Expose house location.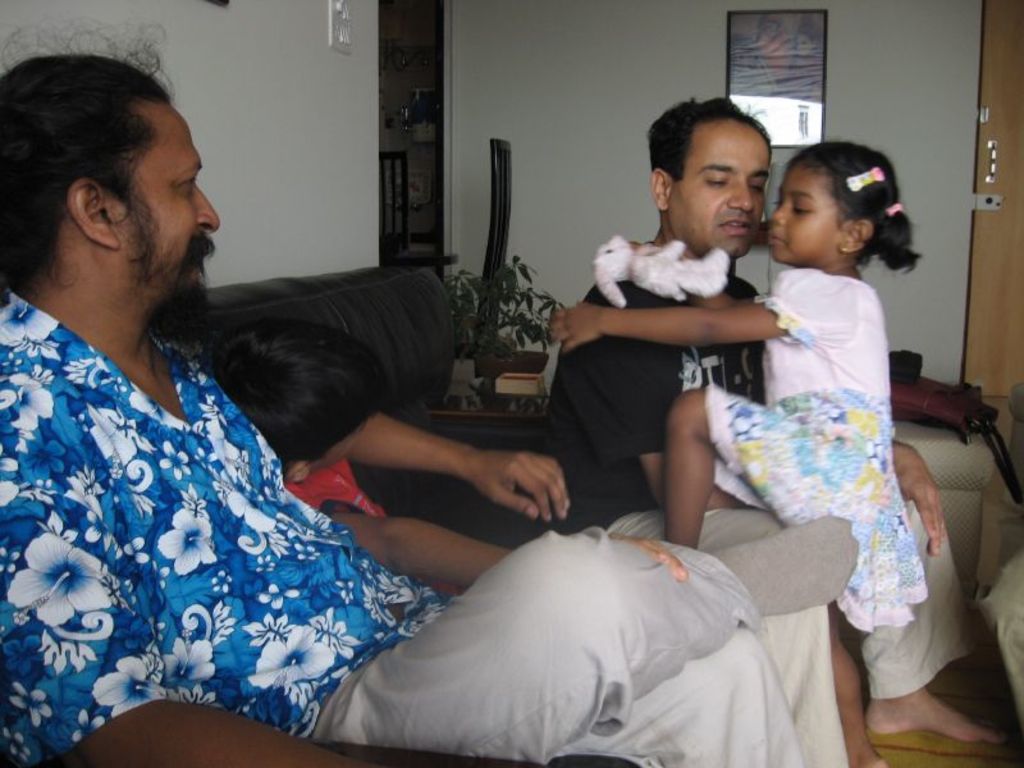
Exposed at <bbox>0, 18, 924, 717</bbox>.
